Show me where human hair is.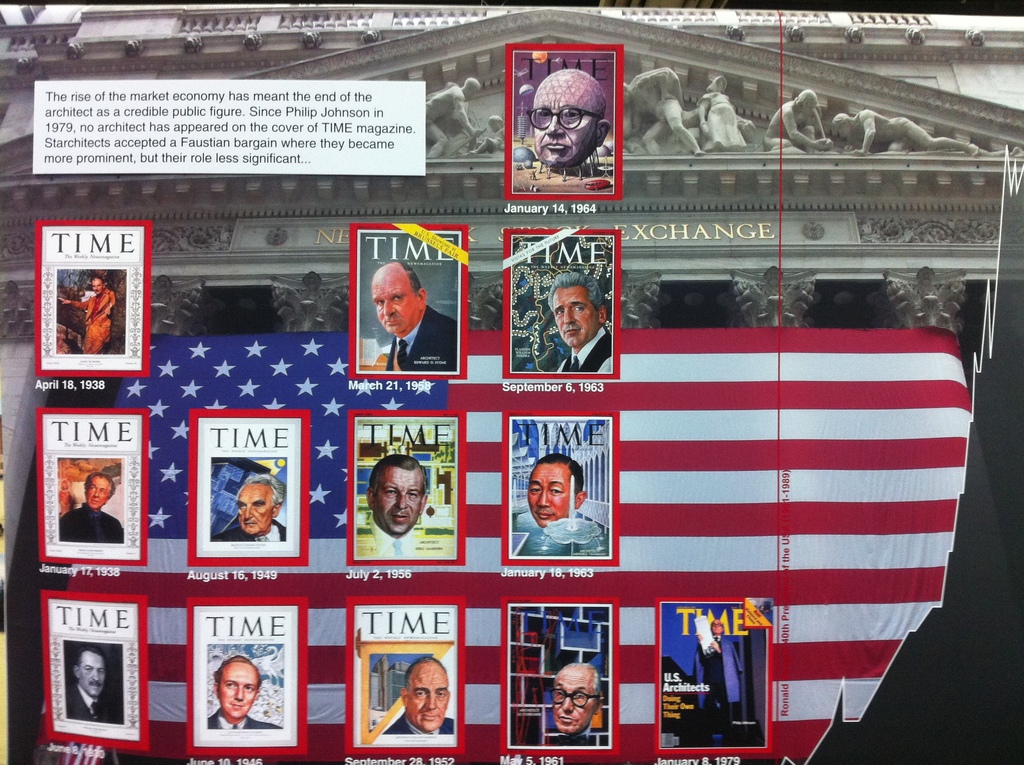
human hair is at BBox(543, 266, 604, 310).
